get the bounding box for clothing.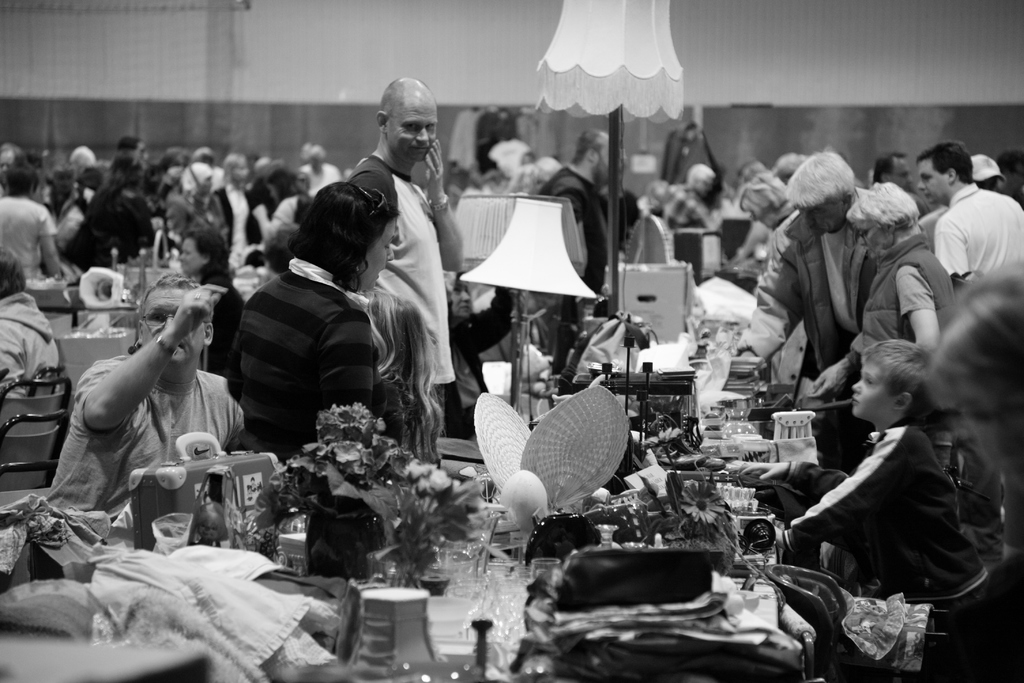
<bbox>209, 183, 253, 248</bbox>.
